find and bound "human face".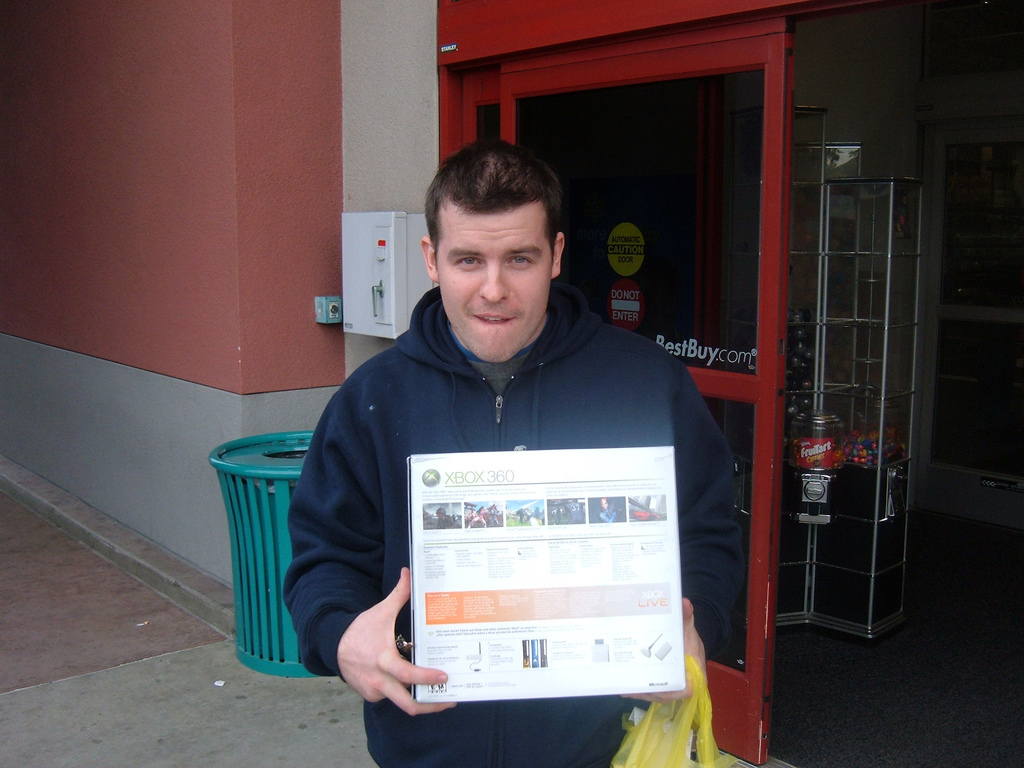
Bound: [x1=438, y1=210, x2=555, y2=365].
